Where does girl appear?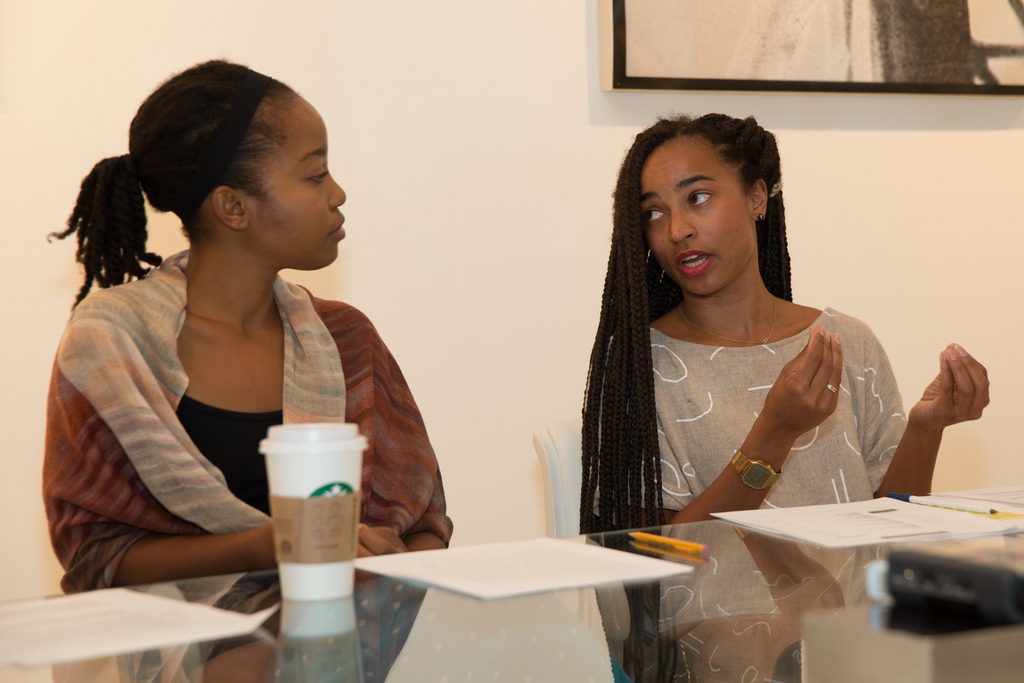
Appears at [x1=39, y1=56, x2=452, y2=593].
